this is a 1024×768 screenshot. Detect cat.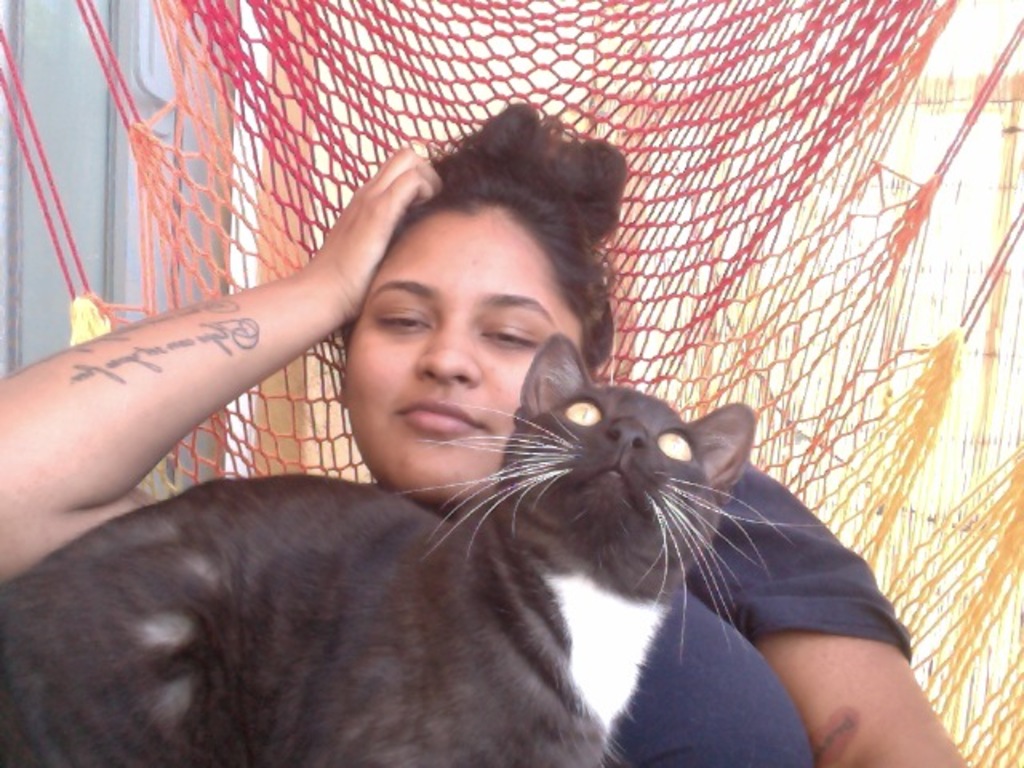
select_region(0, 331, 830, 765).
